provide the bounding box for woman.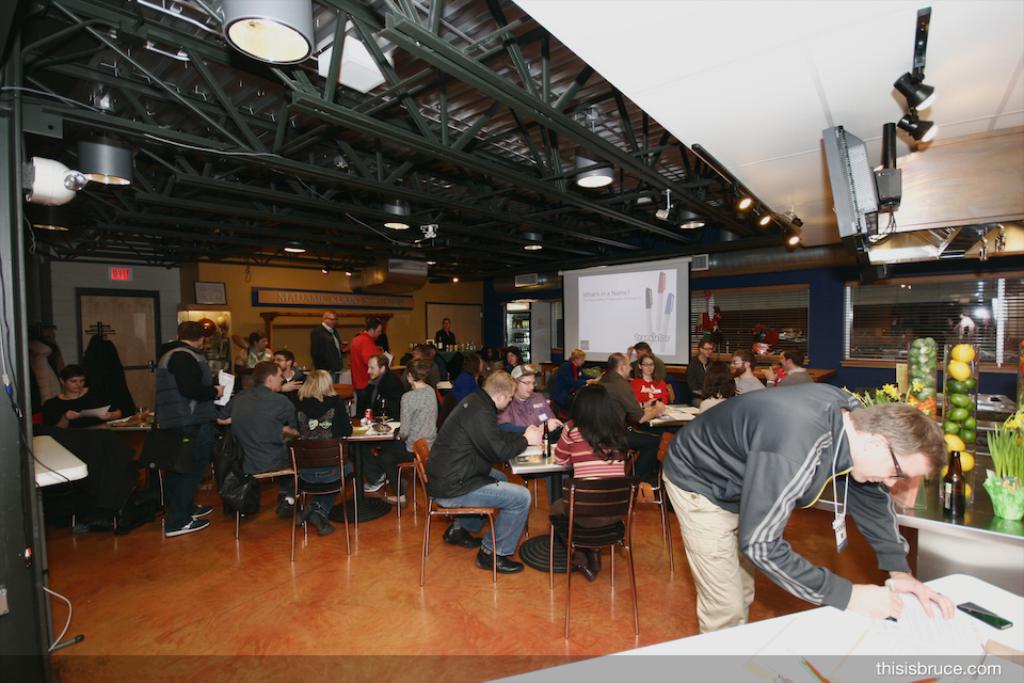
crop(708, 304, 724, 358).
